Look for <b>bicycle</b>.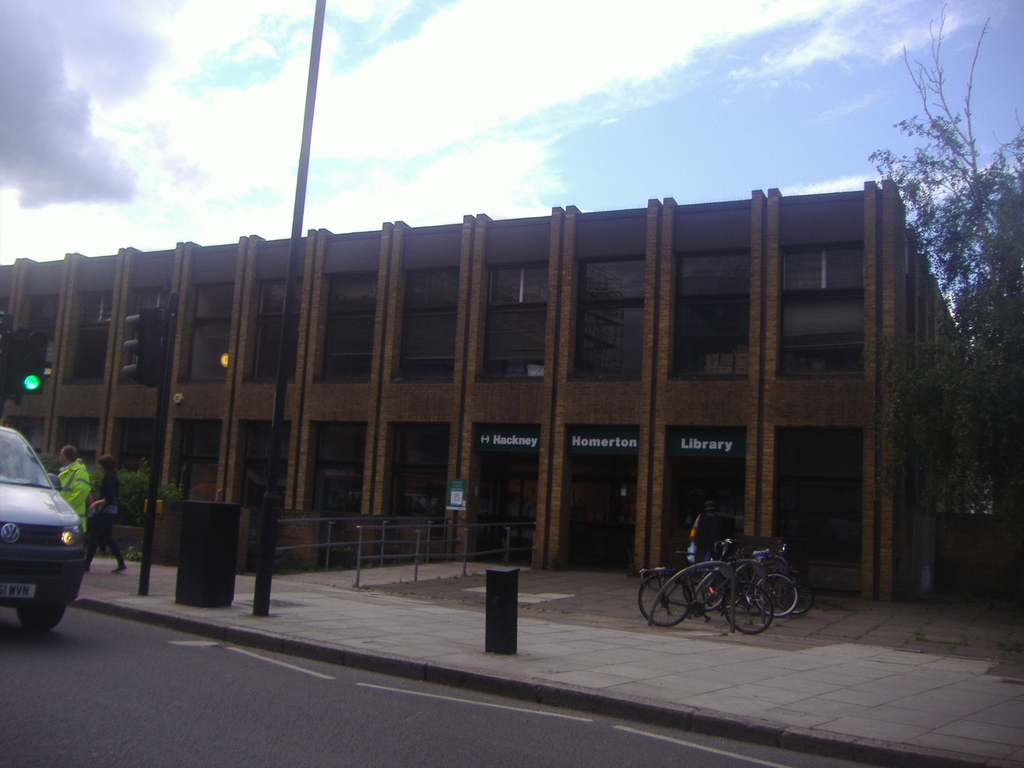
Found: box=[726, 549, 810, 614].
